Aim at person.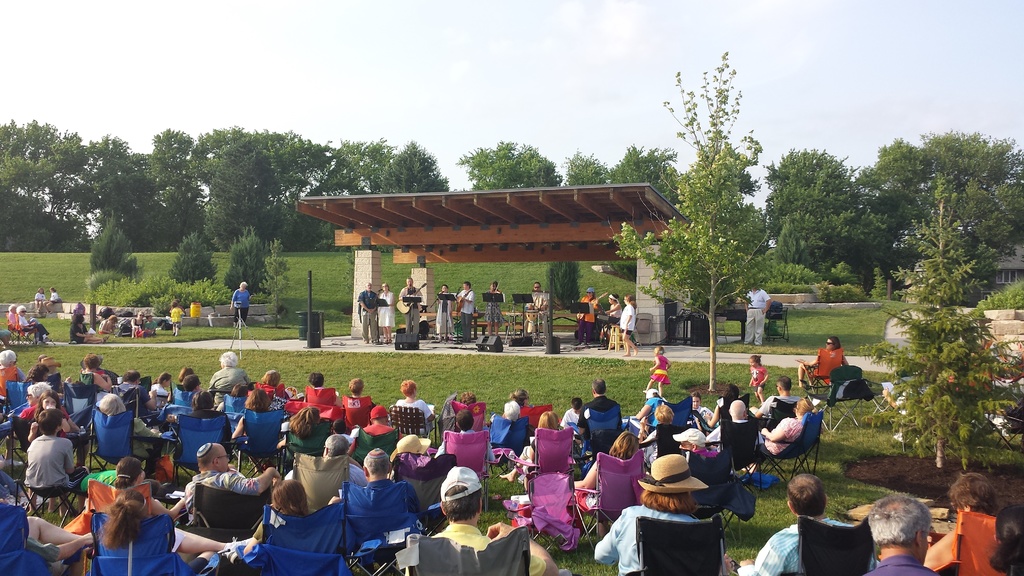
Aimed at detection(168, 299, 182, 336).
